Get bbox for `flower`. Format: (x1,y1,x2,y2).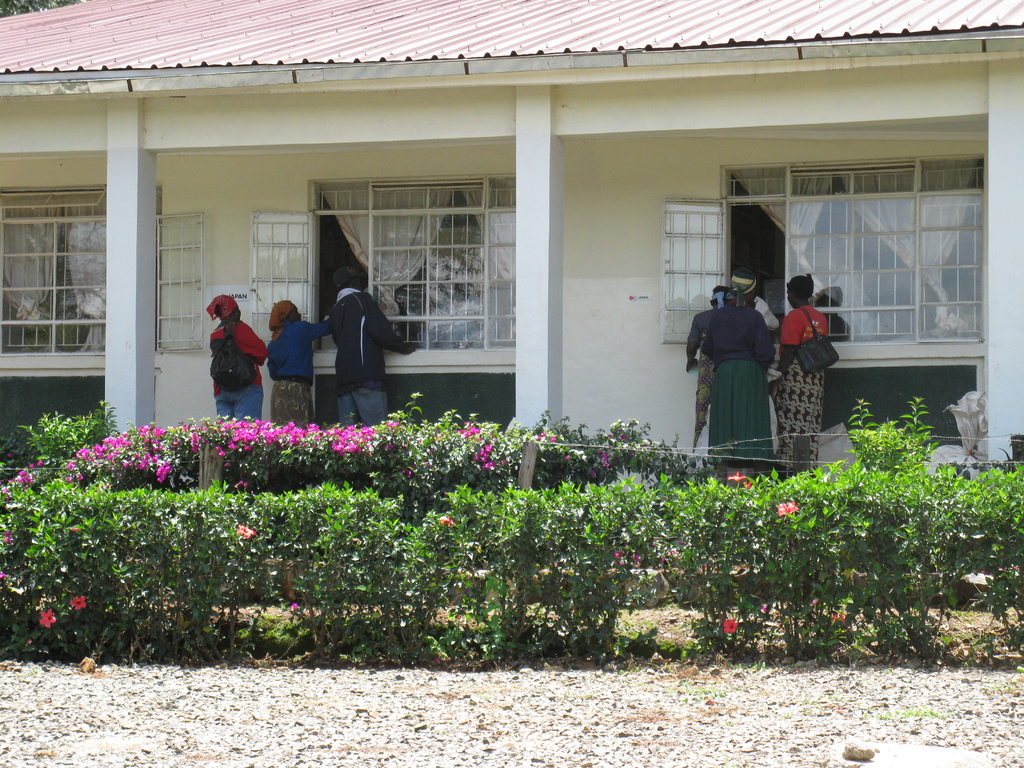
(68,595,88,610).
